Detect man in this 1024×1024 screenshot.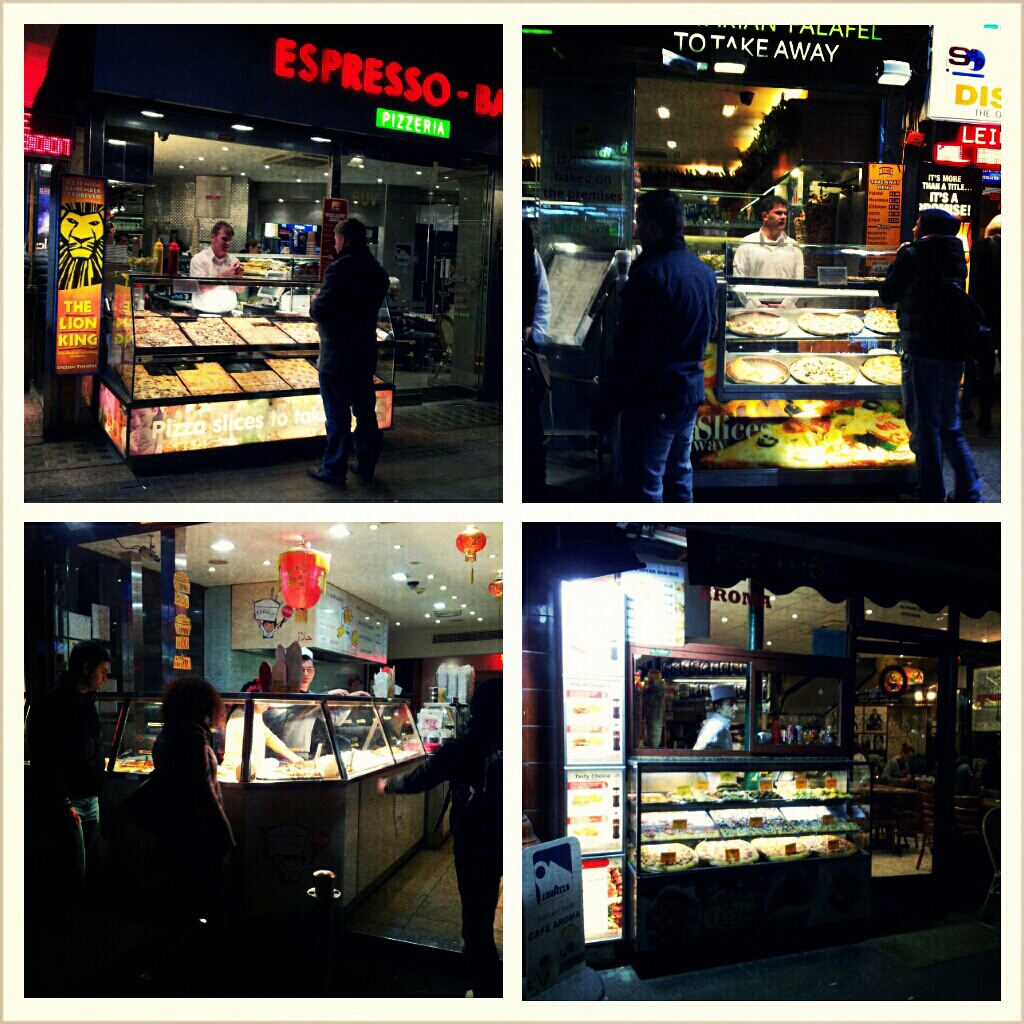
Detection: 188, 217, 245, 294.
